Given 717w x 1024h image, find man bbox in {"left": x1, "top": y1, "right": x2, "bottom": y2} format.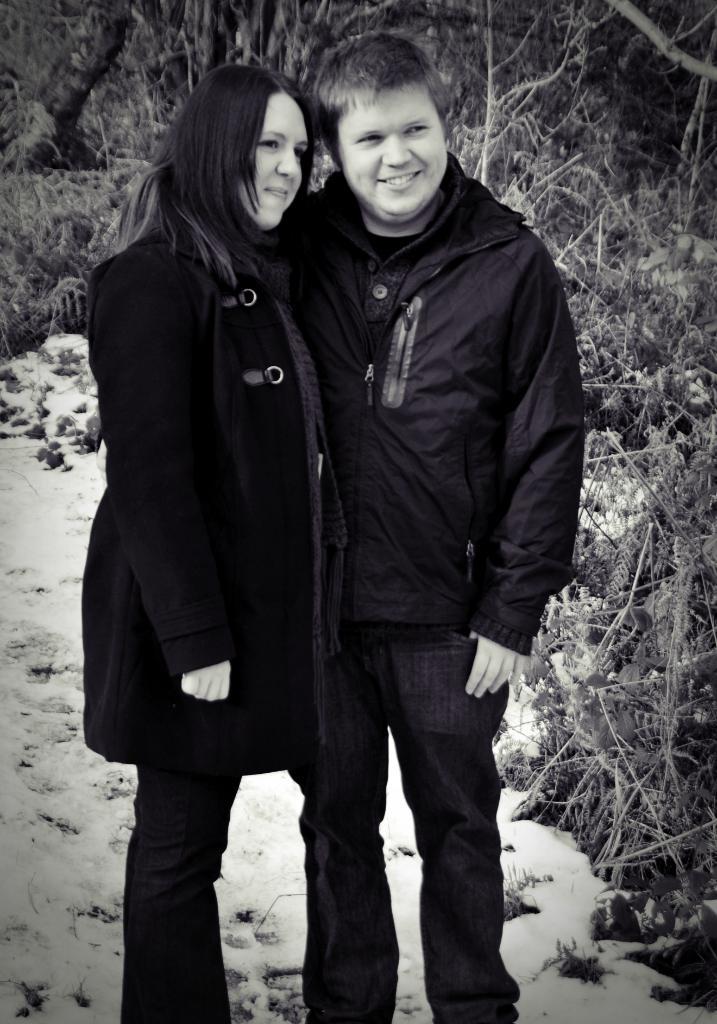
{"left": 234, "top": 26, "right": 595, "bottom": 992}.
